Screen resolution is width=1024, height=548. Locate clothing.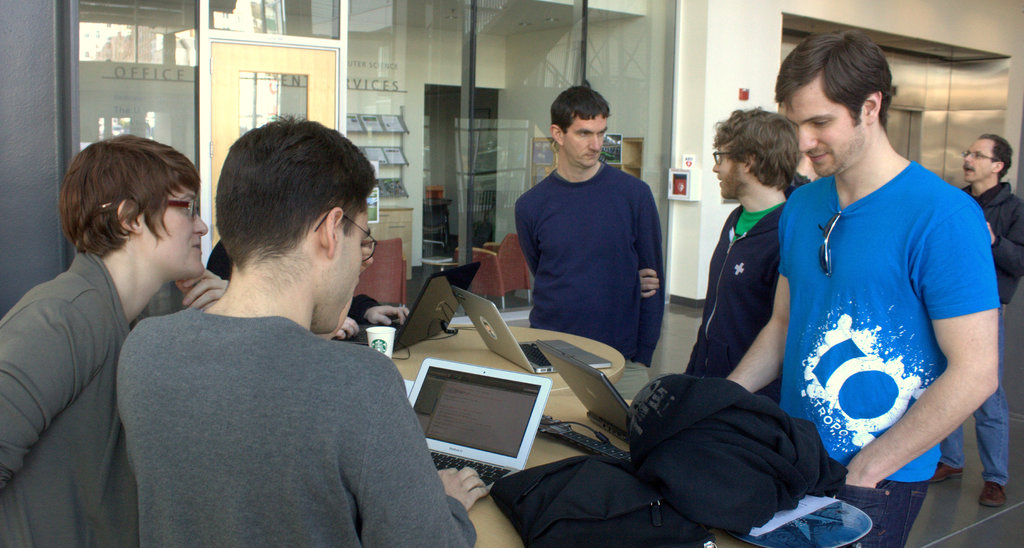
[692,189,796,396].
